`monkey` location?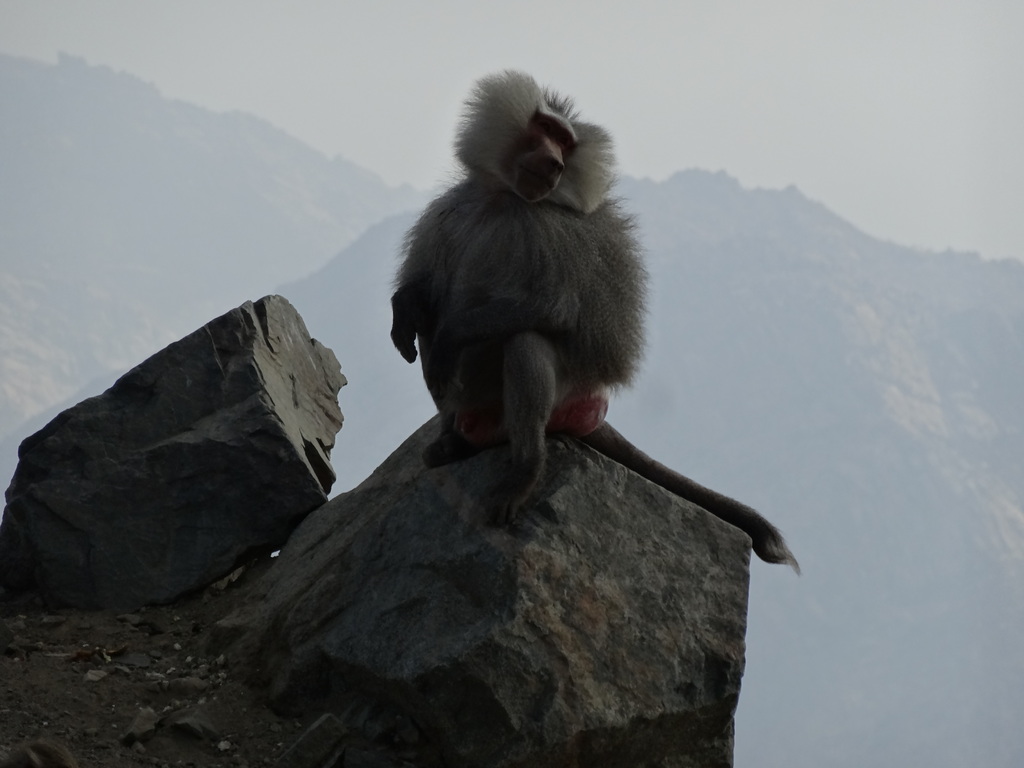
[x1=370, y1=77, x2=721, y2=575]
